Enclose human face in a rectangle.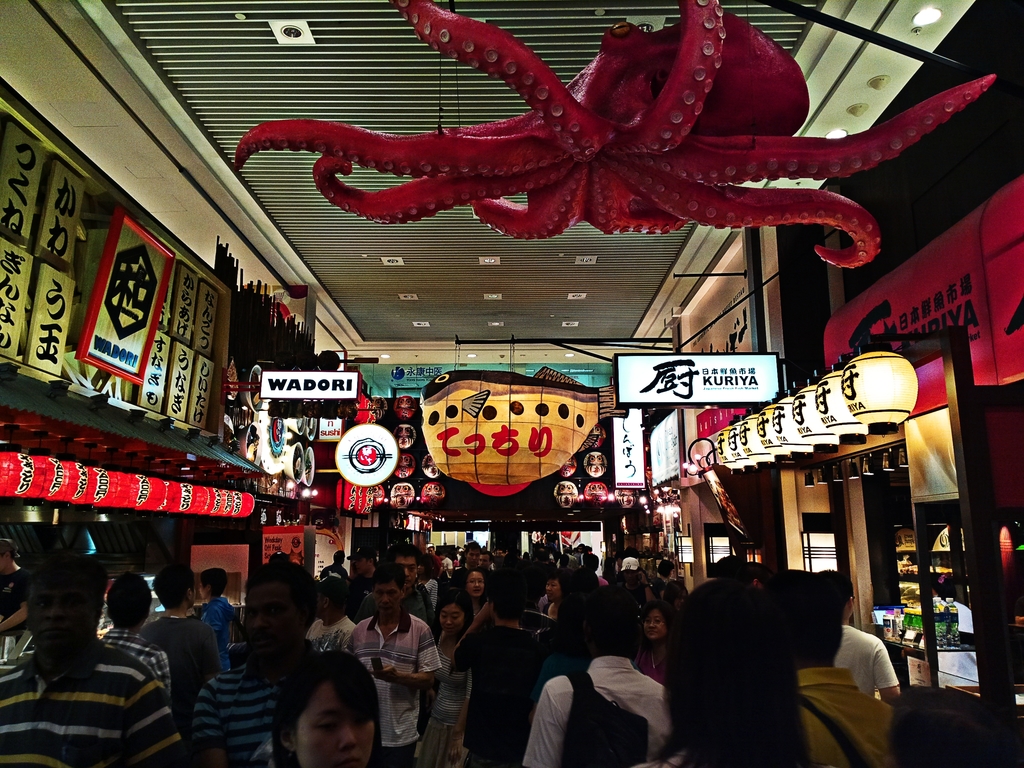
<box>476,554,490,572</box>.
